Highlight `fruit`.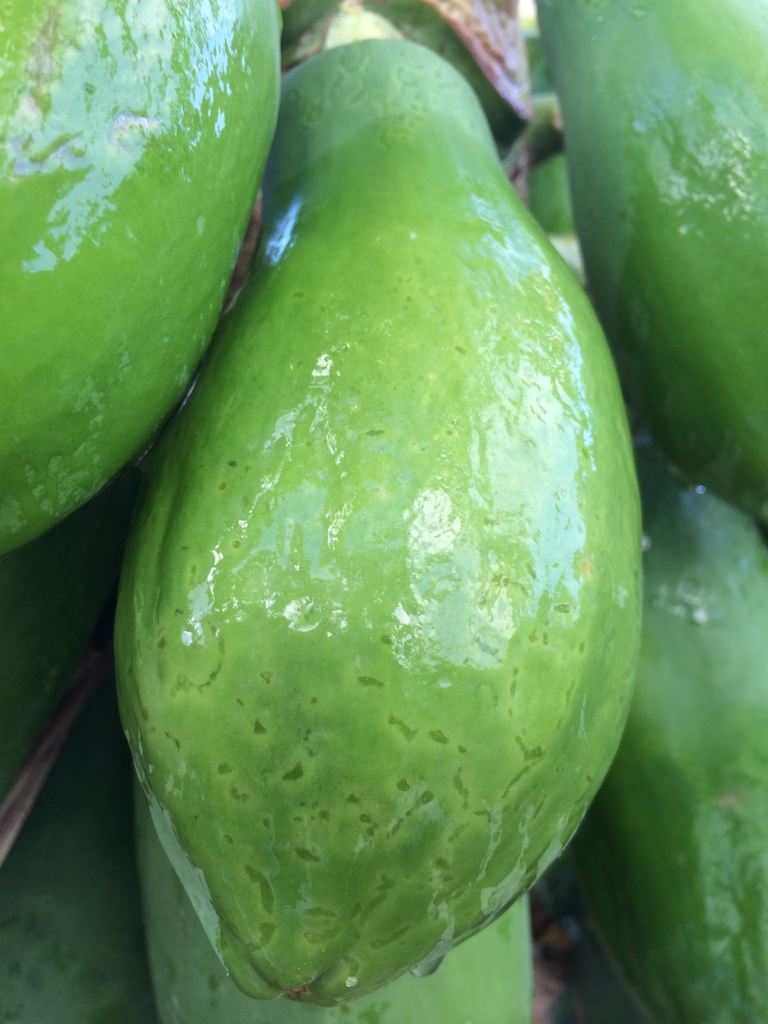
Highlighted region: crop(120, 95, 652, 1023).
